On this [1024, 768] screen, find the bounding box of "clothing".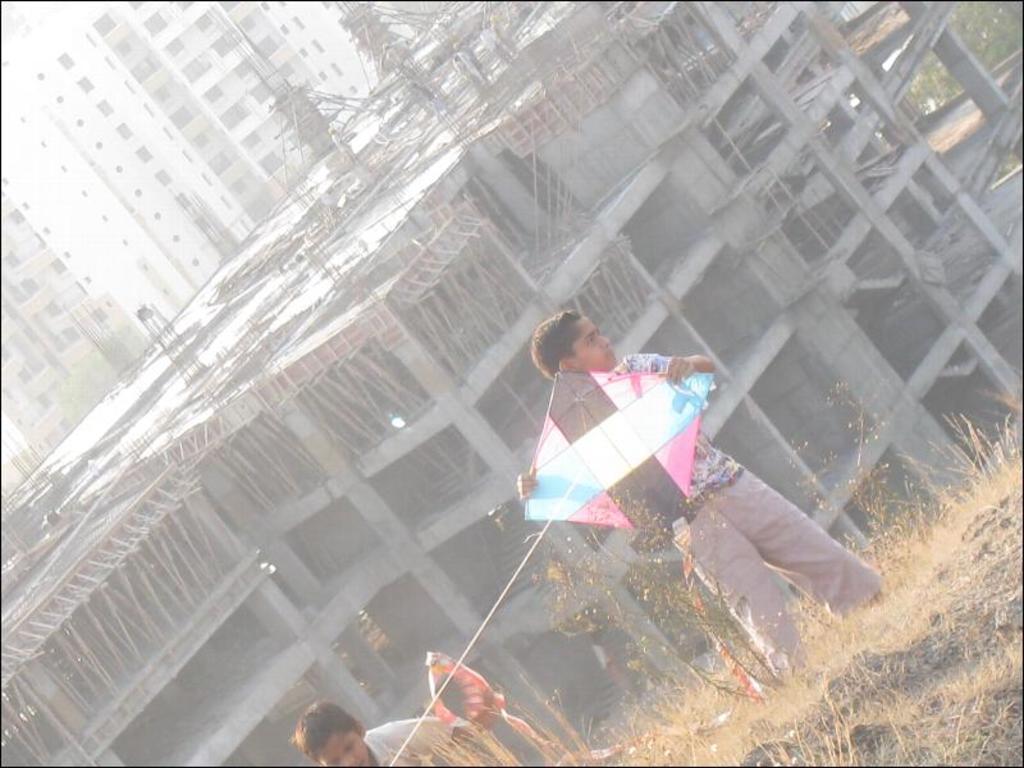
Bounding box: region(612, 378, 882, 627).
